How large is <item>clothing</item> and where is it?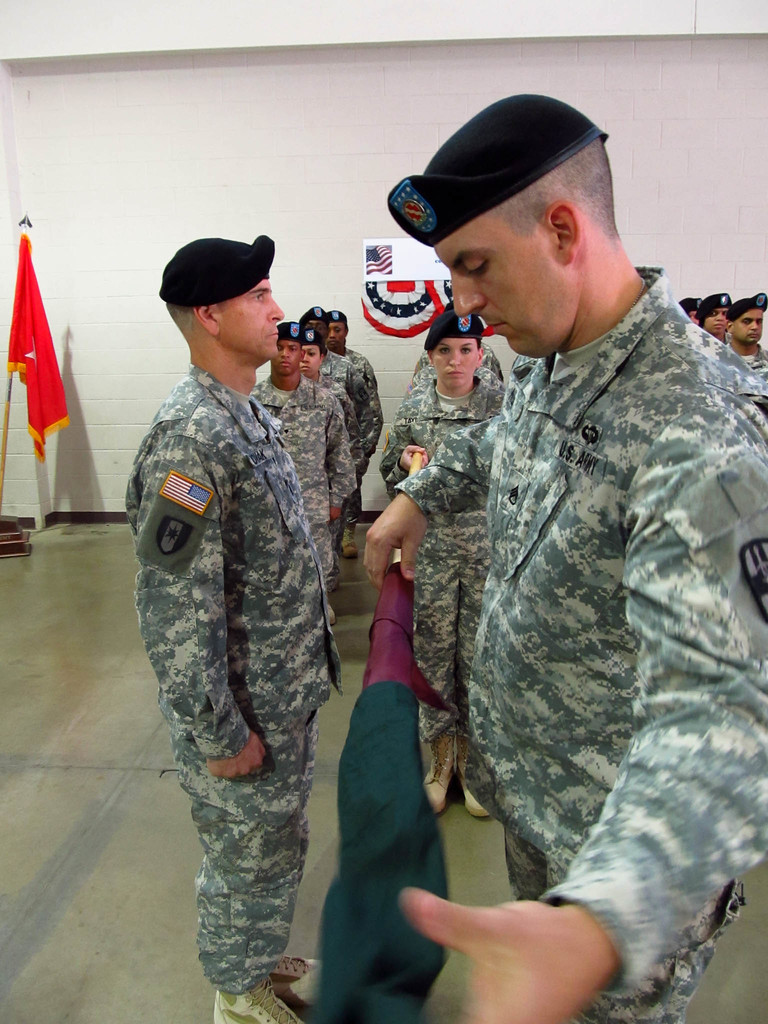
Bounding box: l=344, t=346, r=381, b=535.
